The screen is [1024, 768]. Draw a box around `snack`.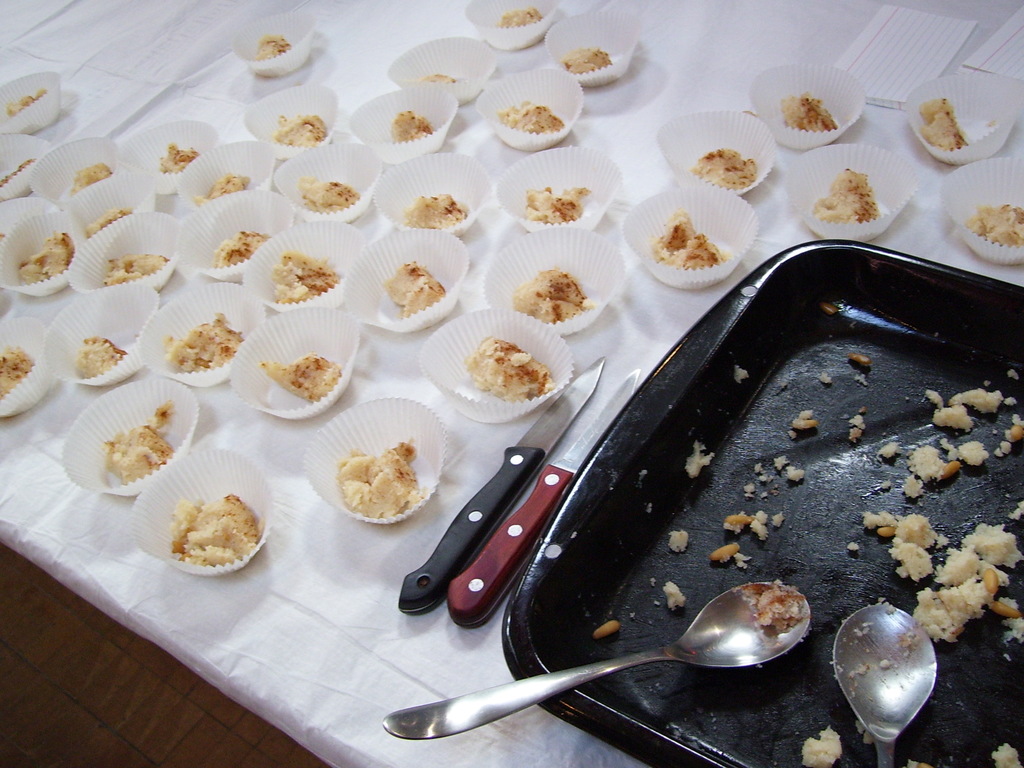
(x1=412, y1=68, x2=457, y2=91).
